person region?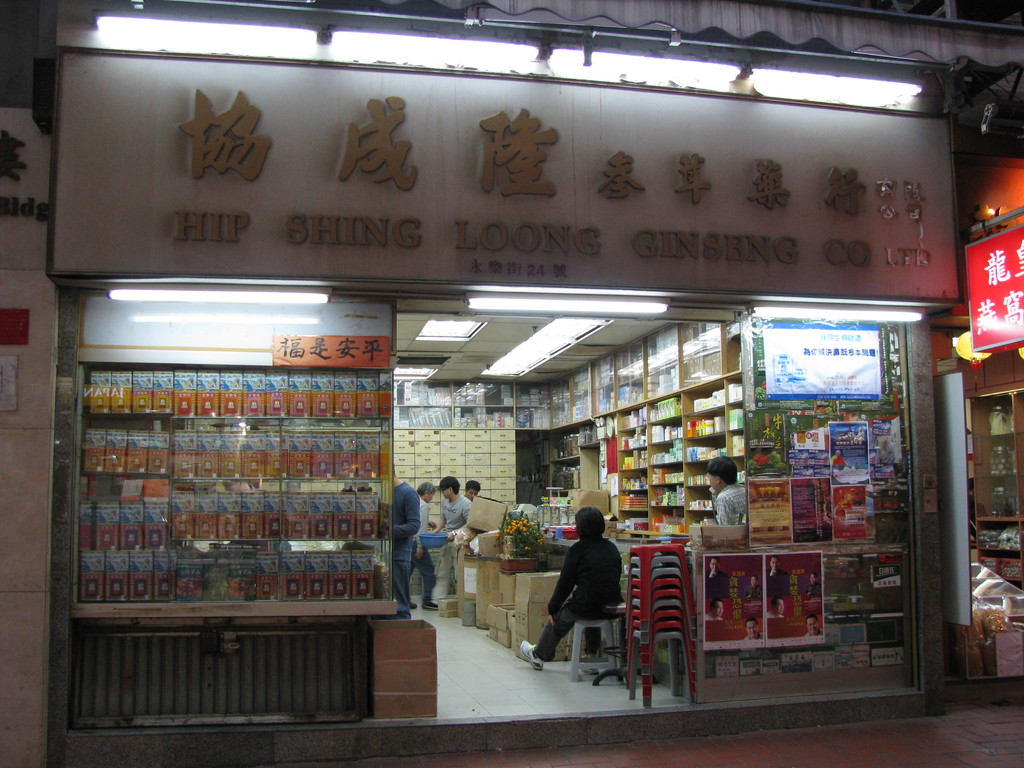
(532,509,626,687)
